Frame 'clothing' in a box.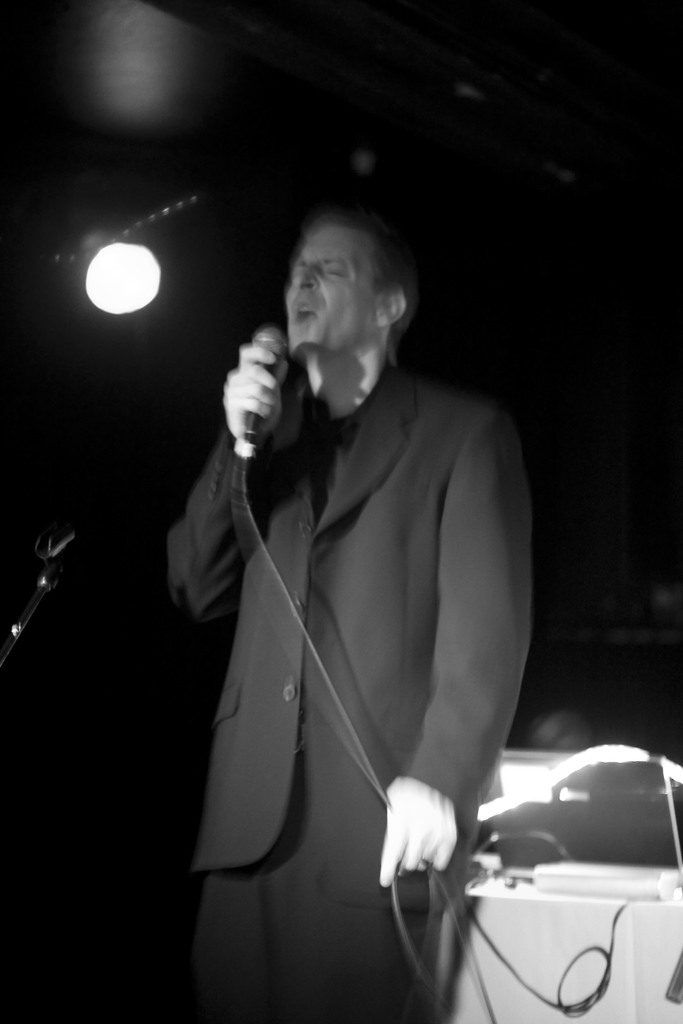
detection(170, 358, 531, 1023).
